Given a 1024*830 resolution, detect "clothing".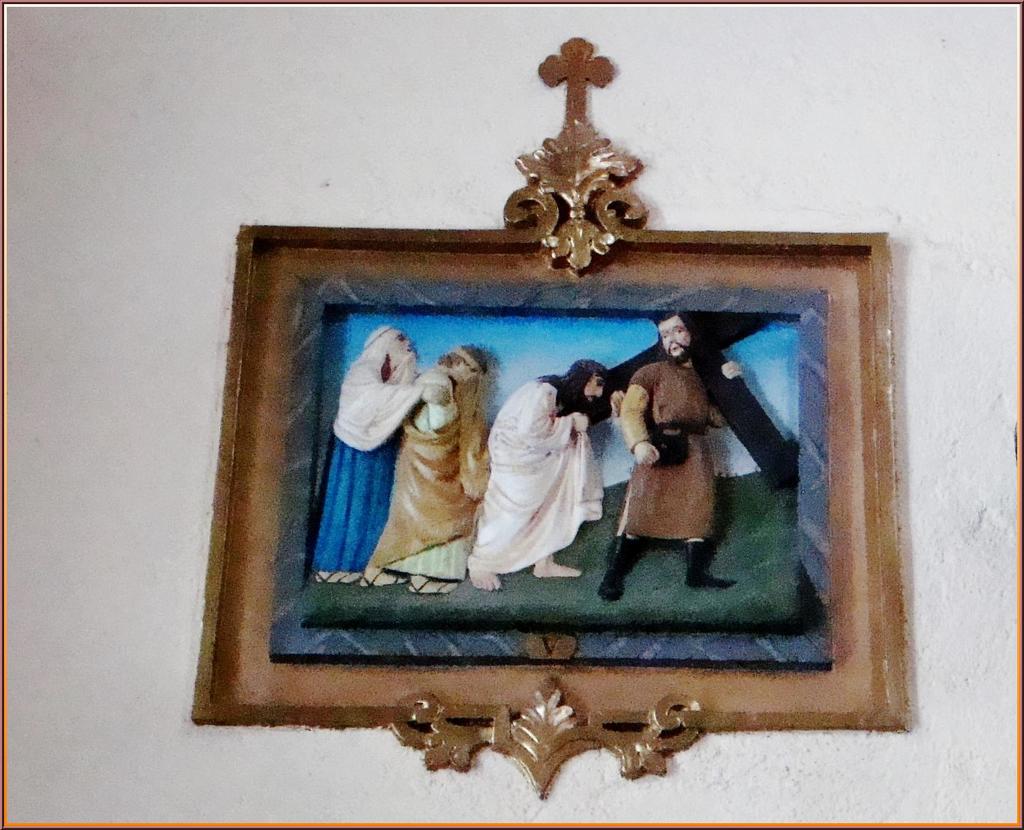
303:323:427:587.
